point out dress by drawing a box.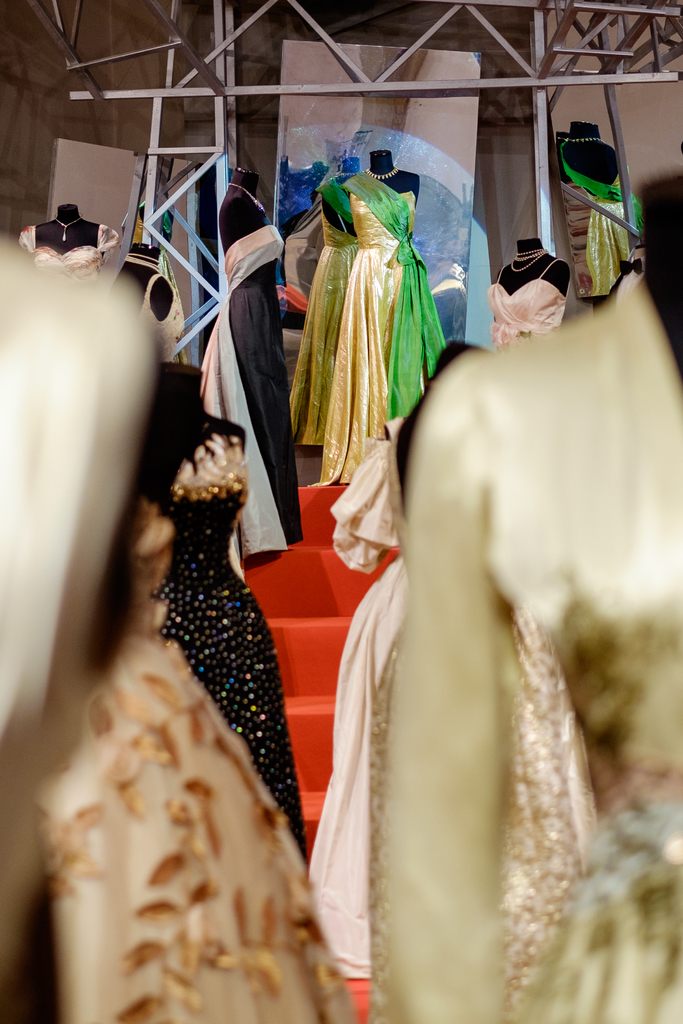
bbox(315, 259, 682, 1021).
